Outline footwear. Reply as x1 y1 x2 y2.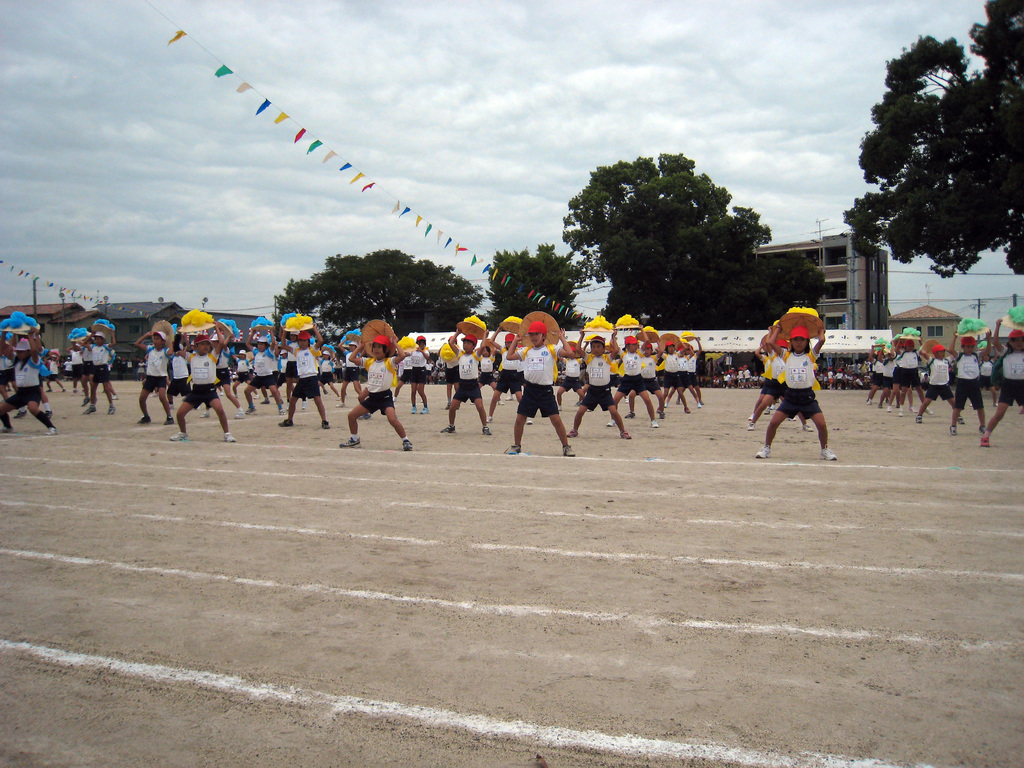
764 408 774 417.
